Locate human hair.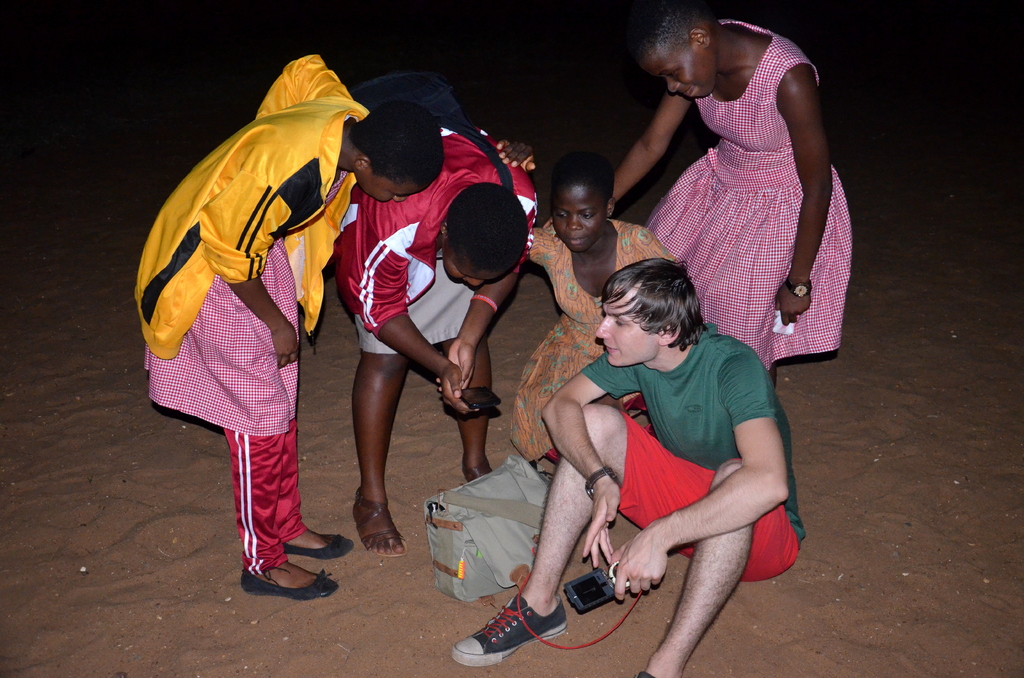
Bounding box: box(348, 103, 451, 180).
